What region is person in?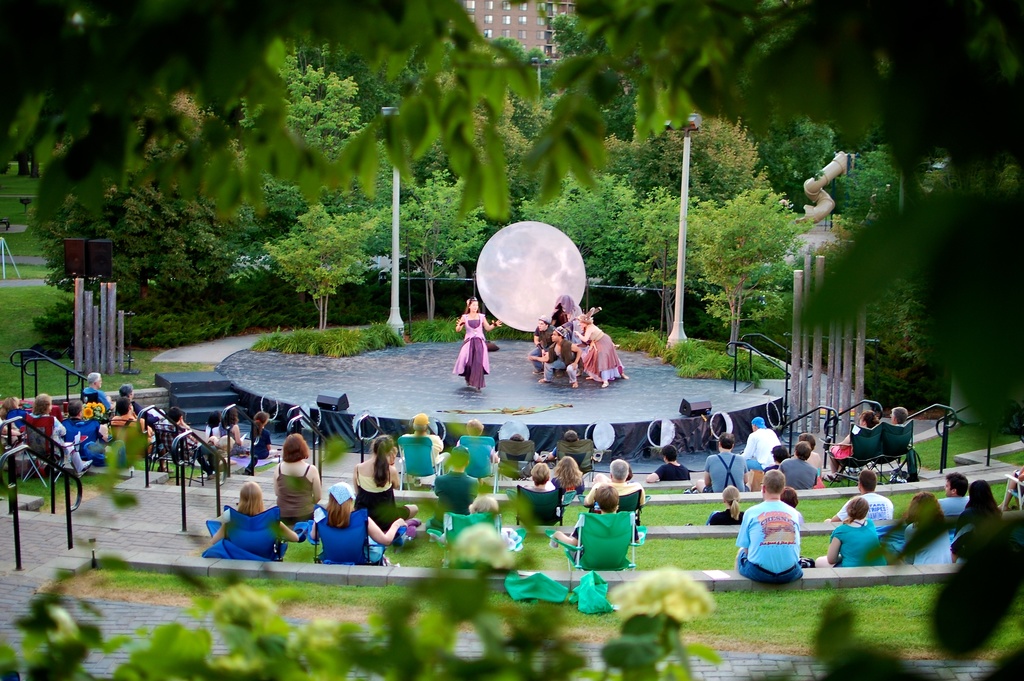
left=202, top=408, right=217, bottom=438.
